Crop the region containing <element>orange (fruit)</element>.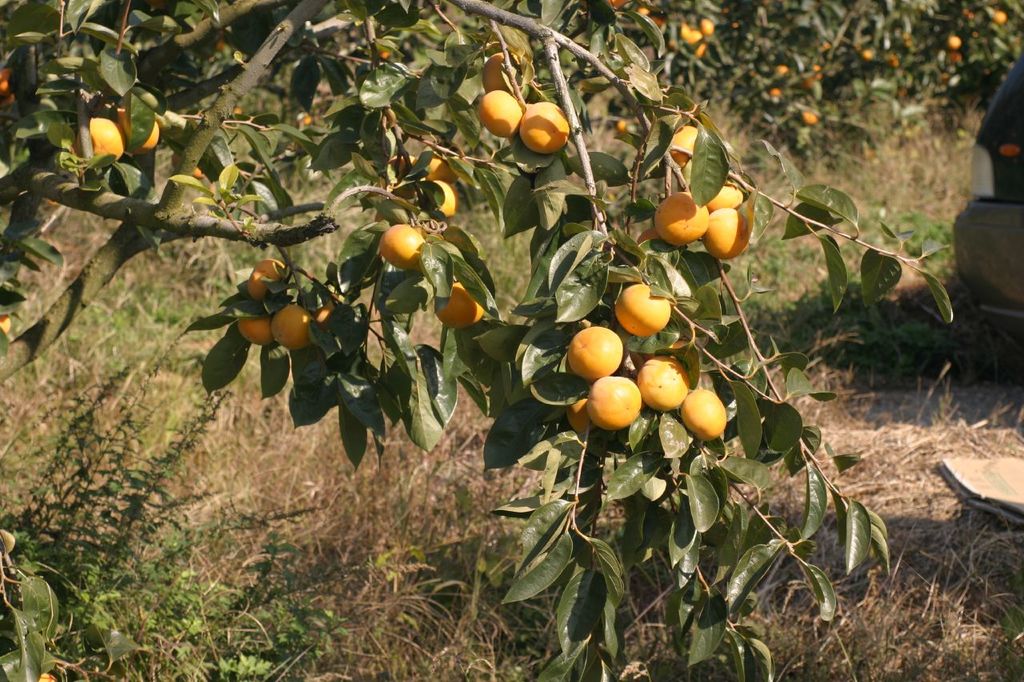
Crop region: crop(236, 315, 269, 345).
